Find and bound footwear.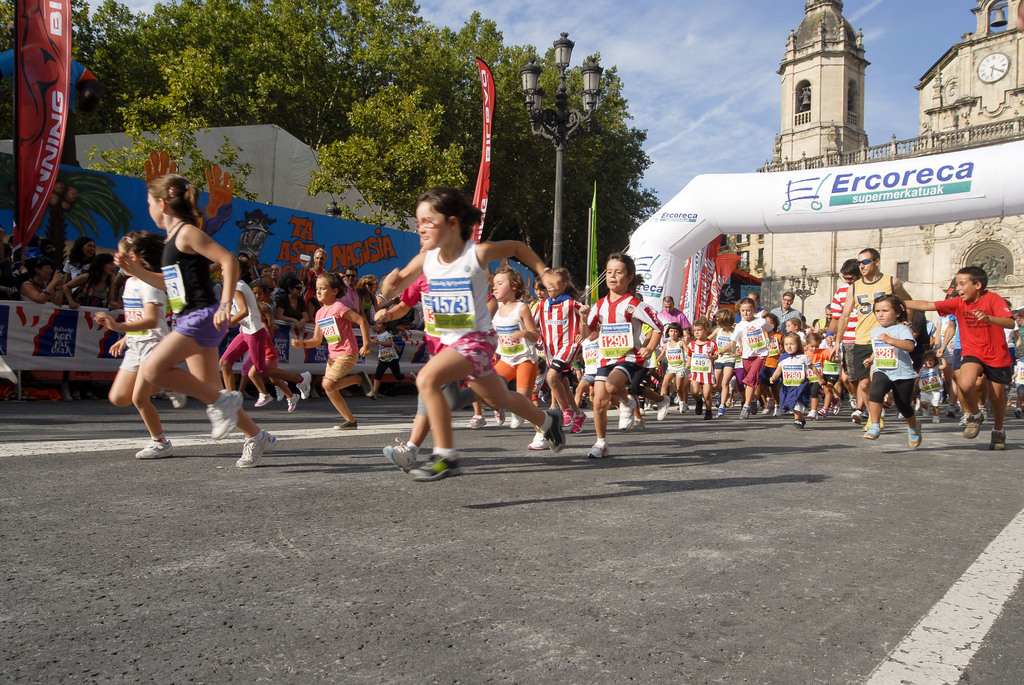
Bound: 977, 403, 988, 423.
